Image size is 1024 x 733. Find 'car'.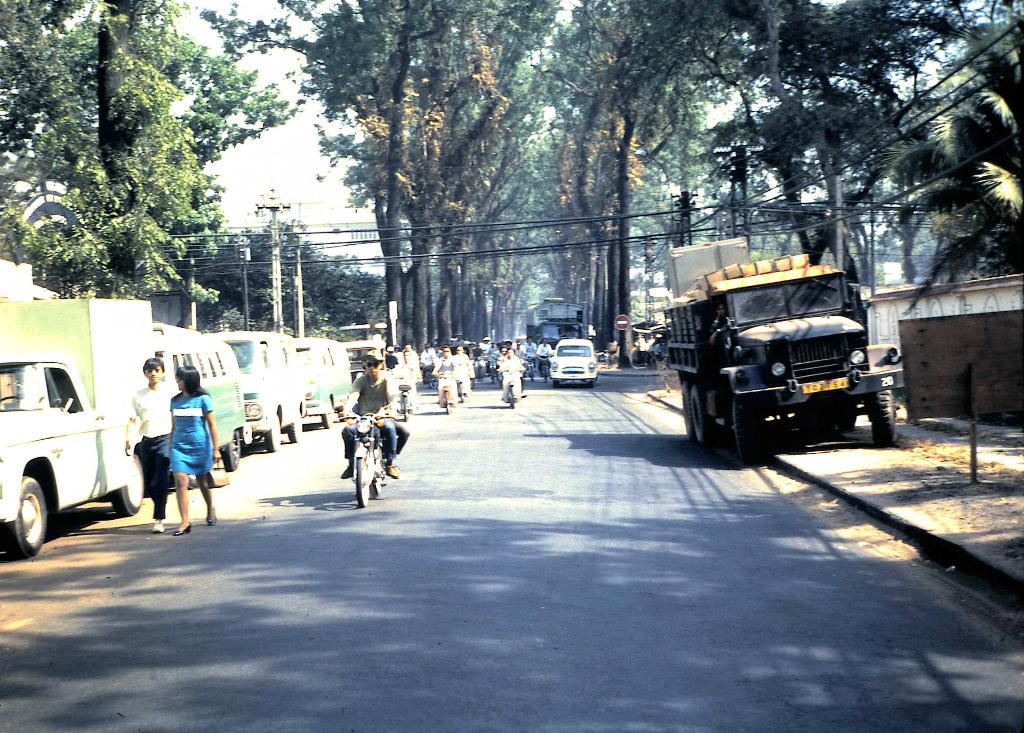
BBox(551, 339, 595, 392).
